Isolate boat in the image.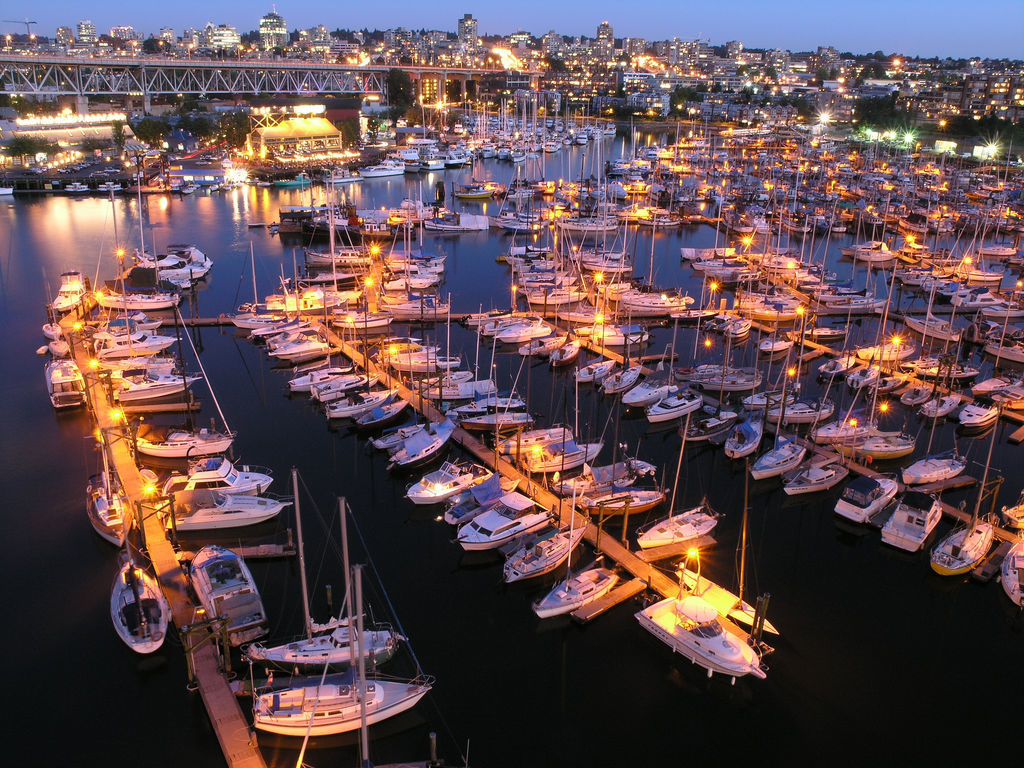
Isolated region: (260, 257, 343, 311).
